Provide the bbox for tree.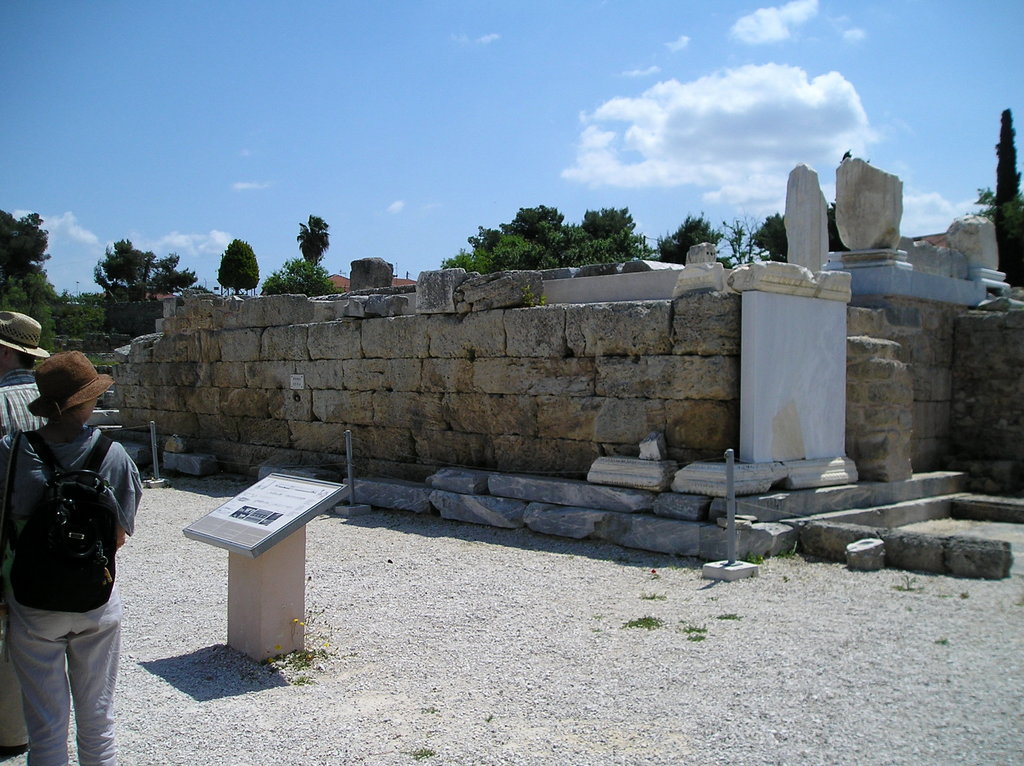
bbox=(413, 190, 665, 280).
